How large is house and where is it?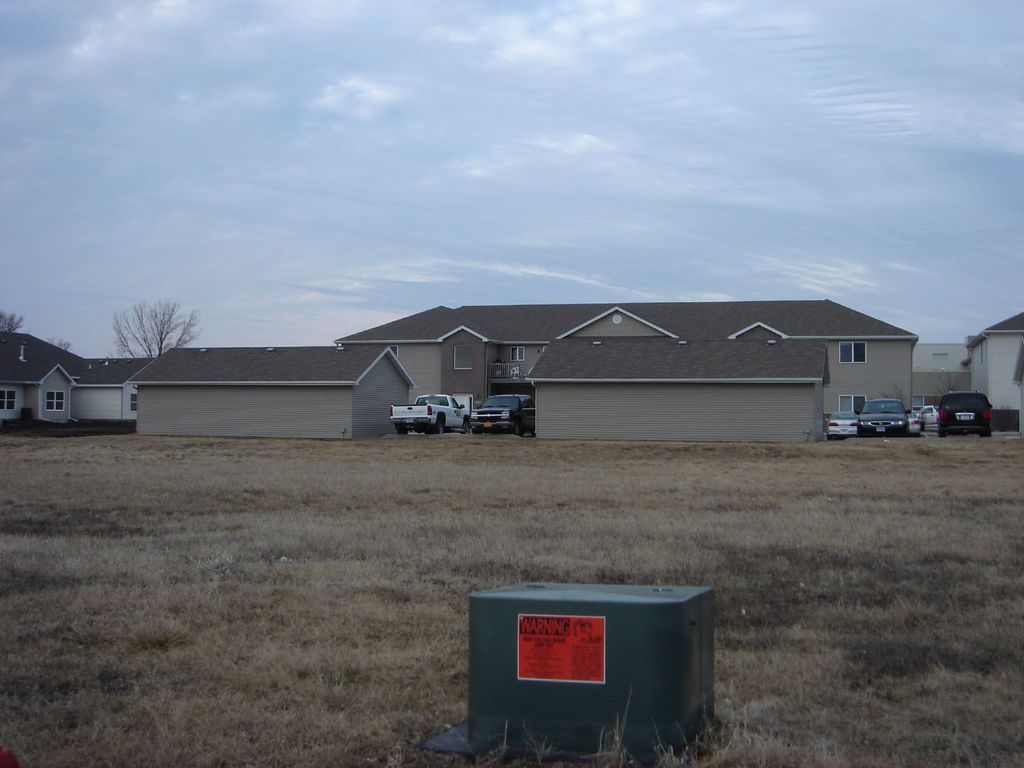
Bounding box: left=131, top=340, right=415, bottom=441.
